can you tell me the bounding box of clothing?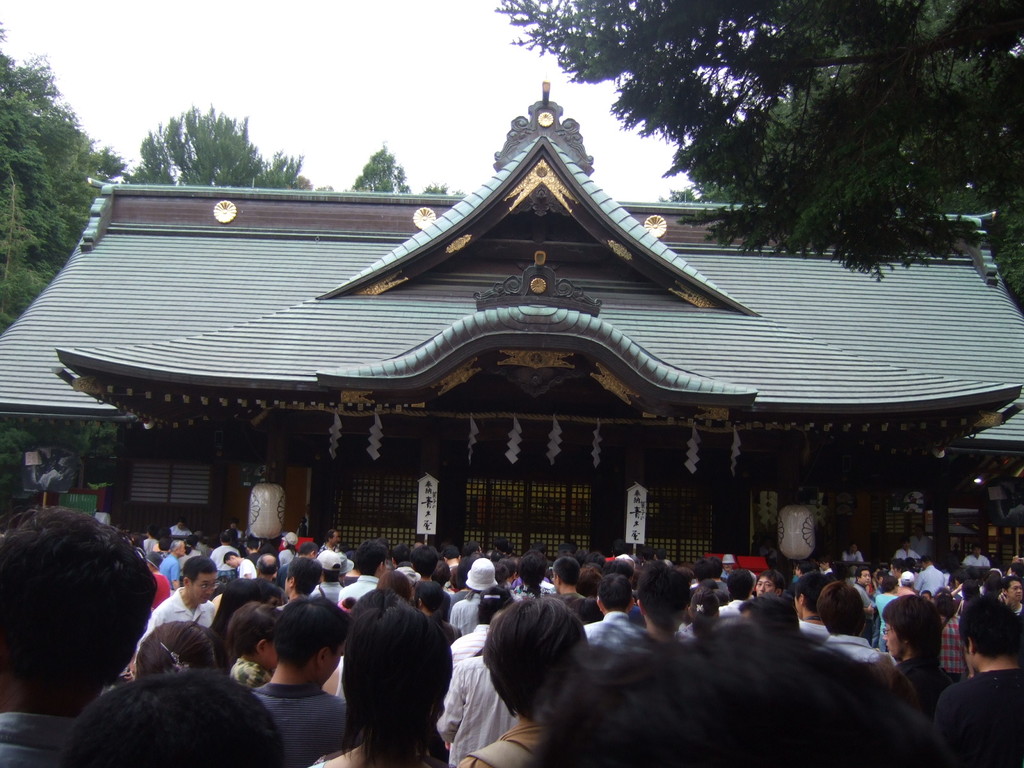
crop(963, 555, 993, 570).
